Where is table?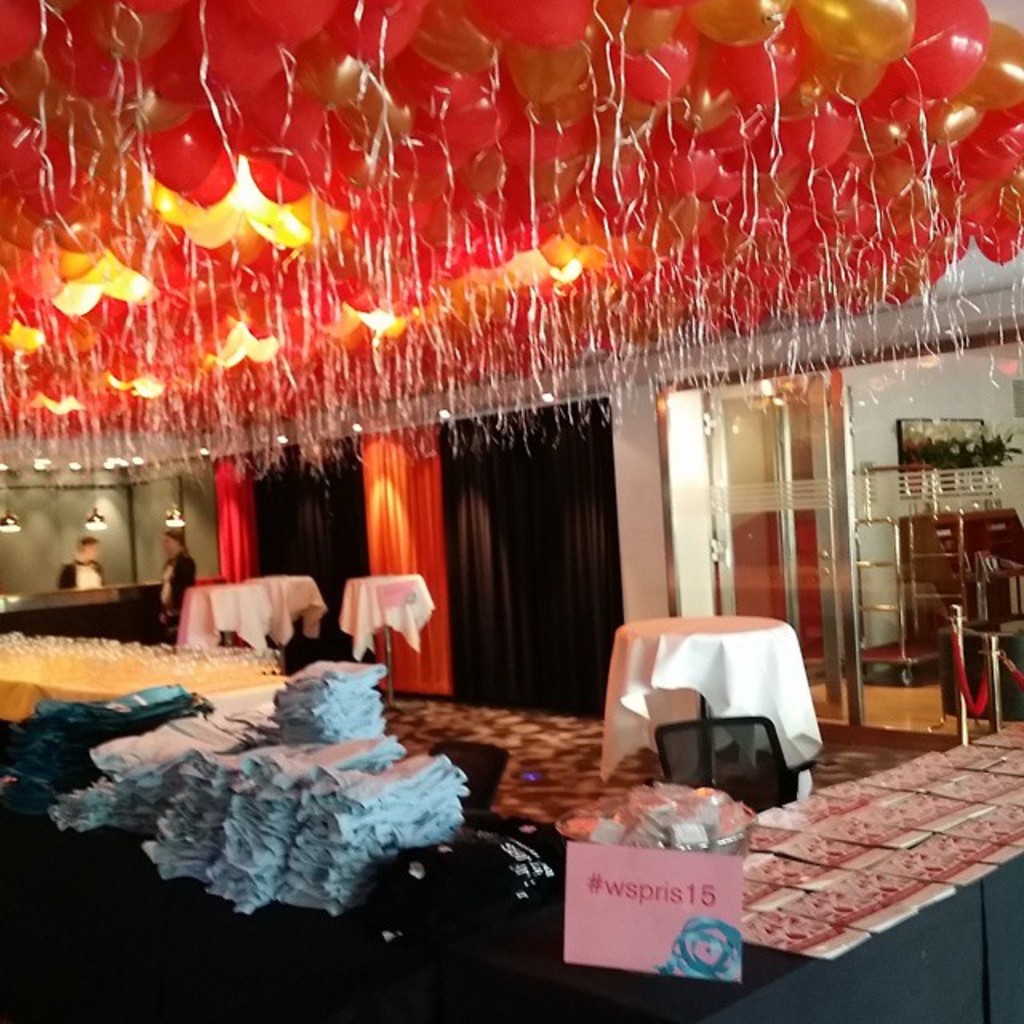
region(258, 571, 330, 666).
